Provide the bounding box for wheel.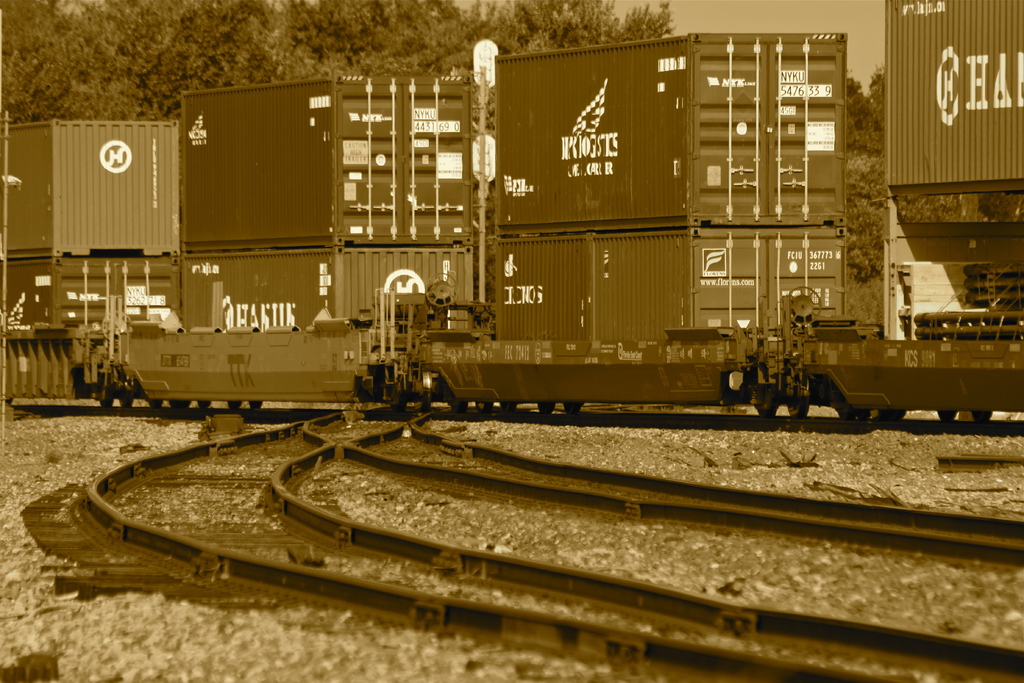
(x1=120, y1=393, x2=132, y2=406).
